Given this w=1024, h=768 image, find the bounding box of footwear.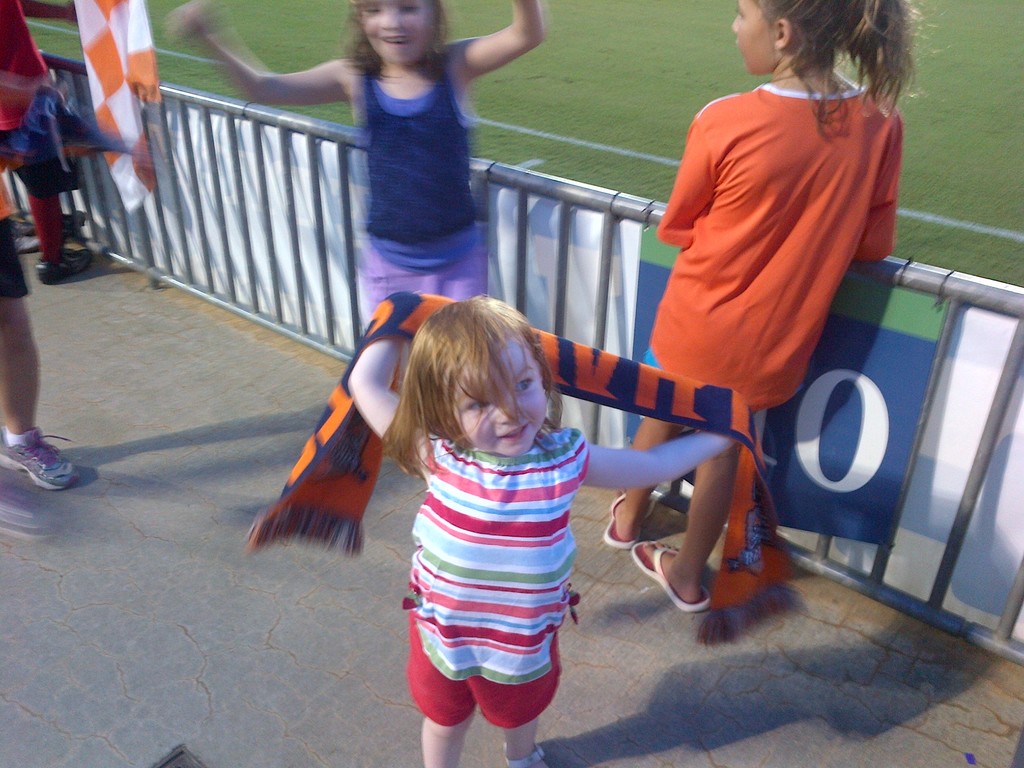
{"left": 507, "top": 744, "right": 550, "bottom": 767}.
